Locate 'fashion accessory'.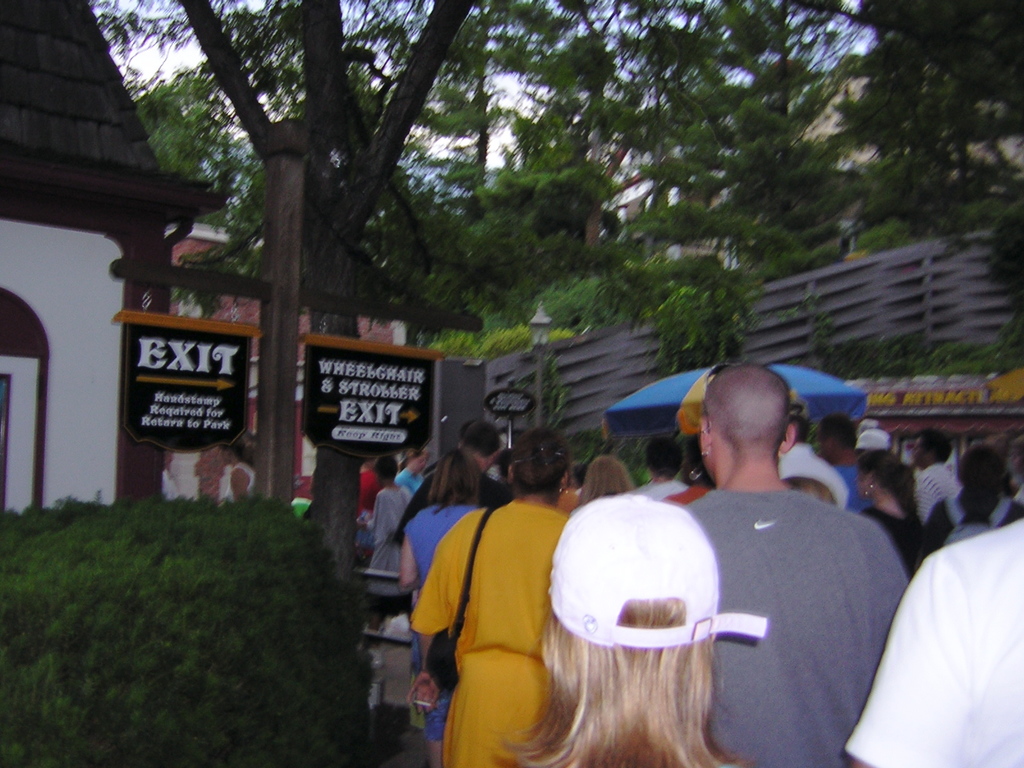
Bounding box: bbox(427, 499, 499, 695).
